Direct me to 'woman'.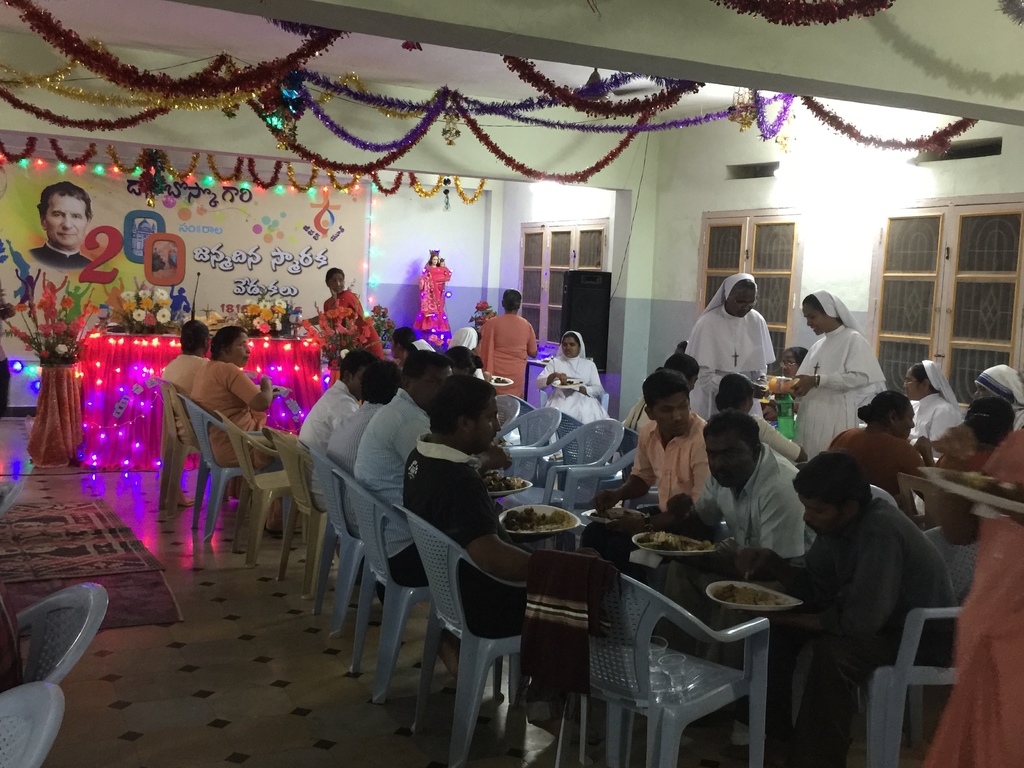
Direction: {"left": 687, "top": 273, "right": 774, "bottom": 417}.
